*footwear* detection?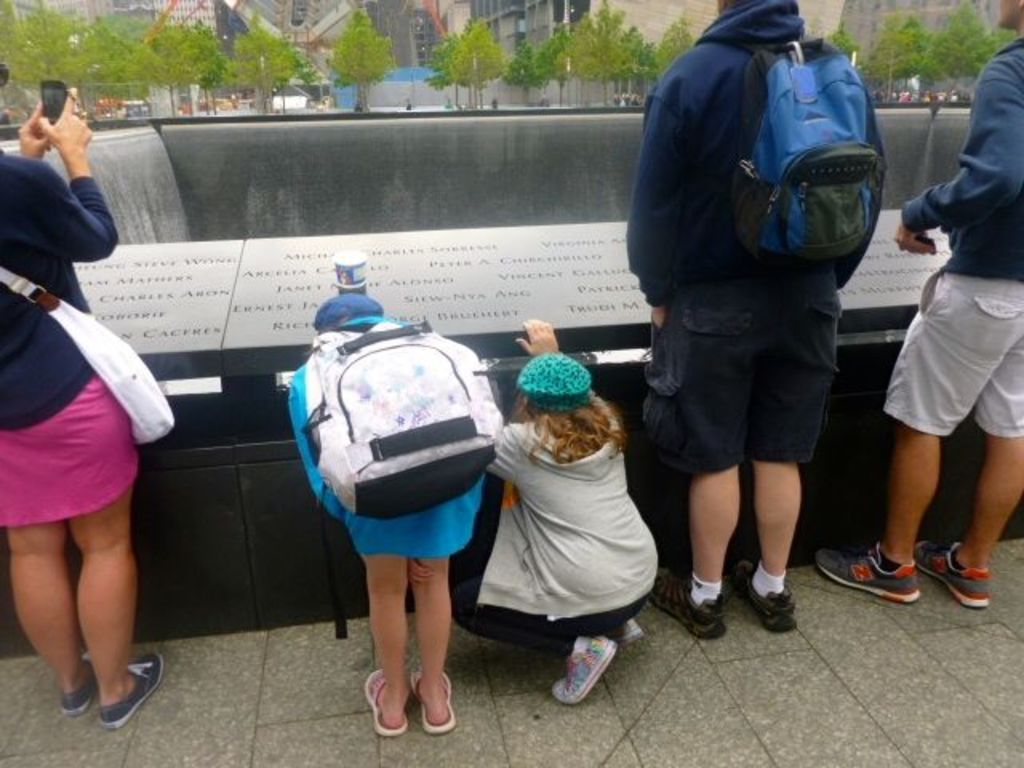
bbox=[907, 533, 990, 610]
